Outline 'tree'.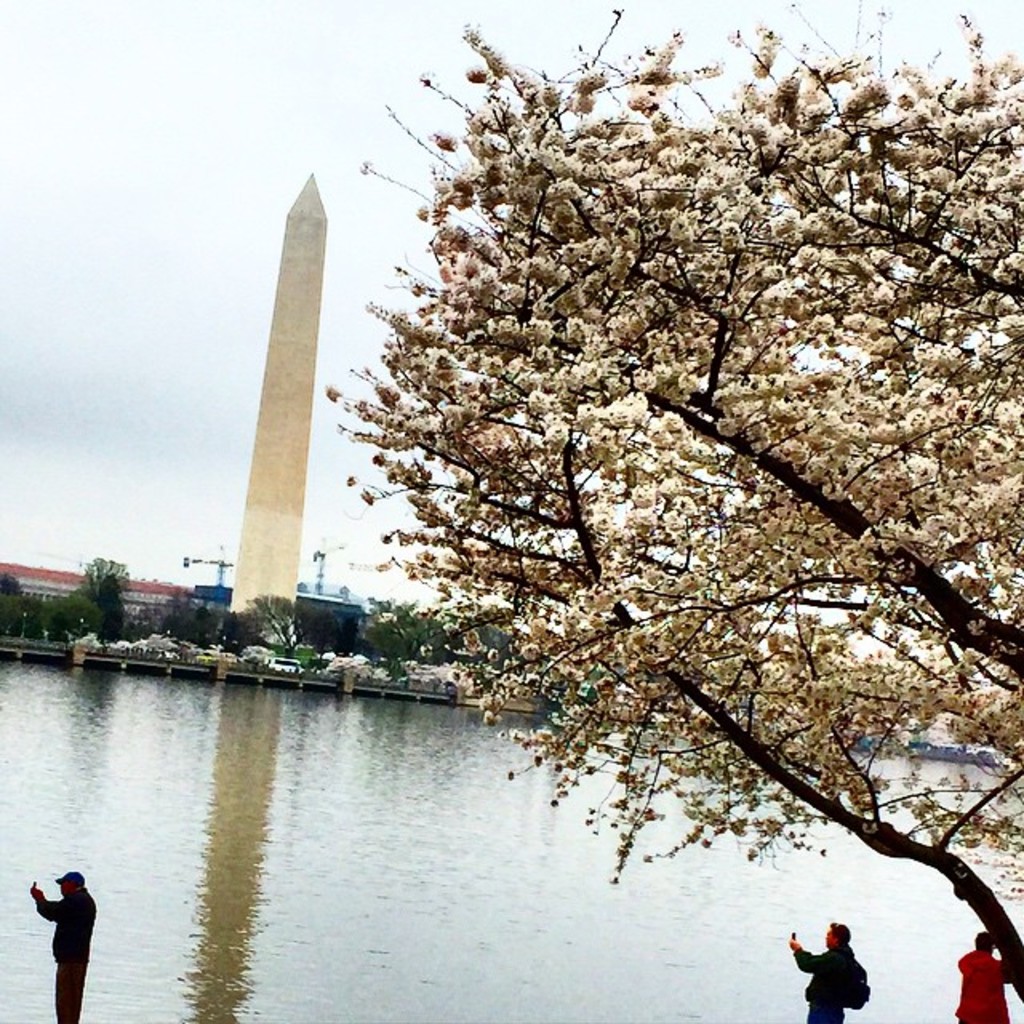
Outline: detection(360, 595, 466, 667).
